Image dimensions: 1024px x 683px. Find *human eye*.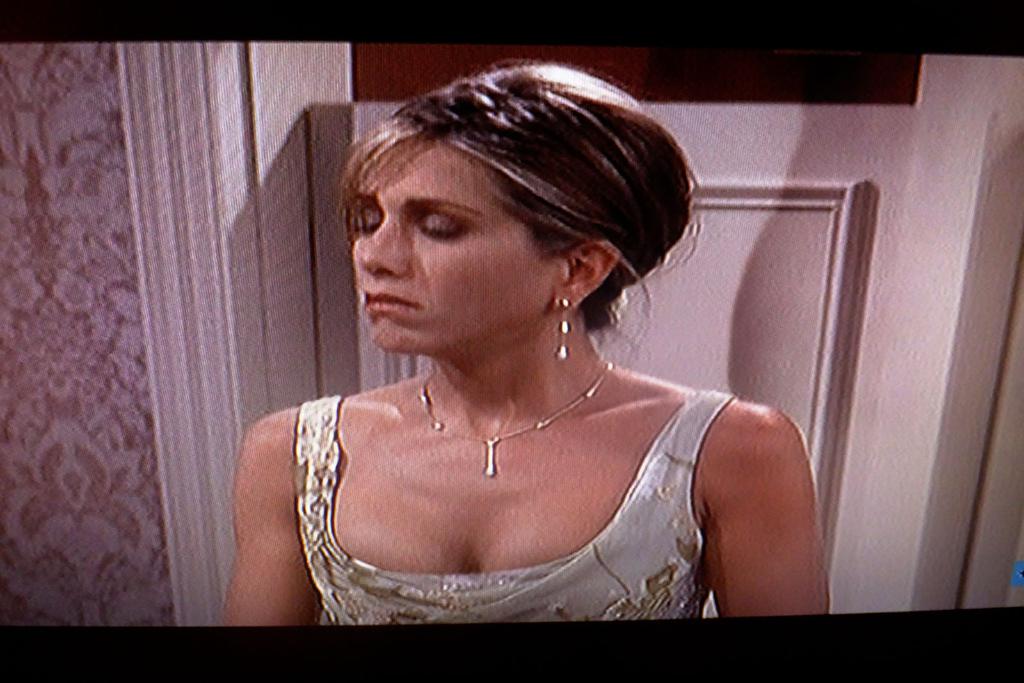
Rect(415, 211, 474, 246).
